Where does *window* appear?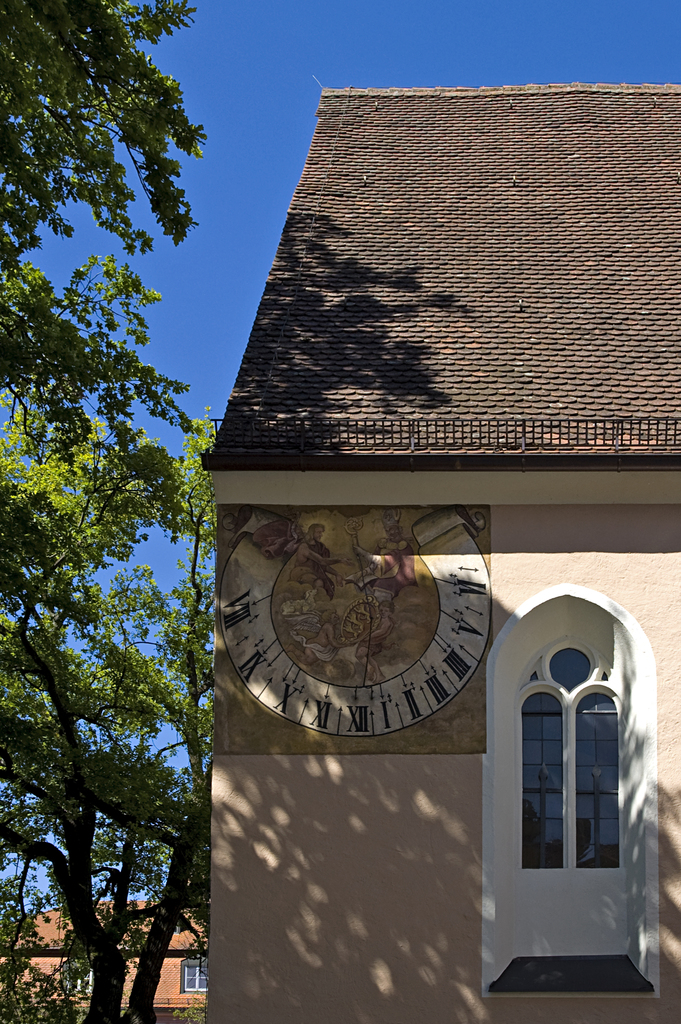
Appears at {"x1": 60, "y1": 953, "x2": 89, "y2": 1000}.
